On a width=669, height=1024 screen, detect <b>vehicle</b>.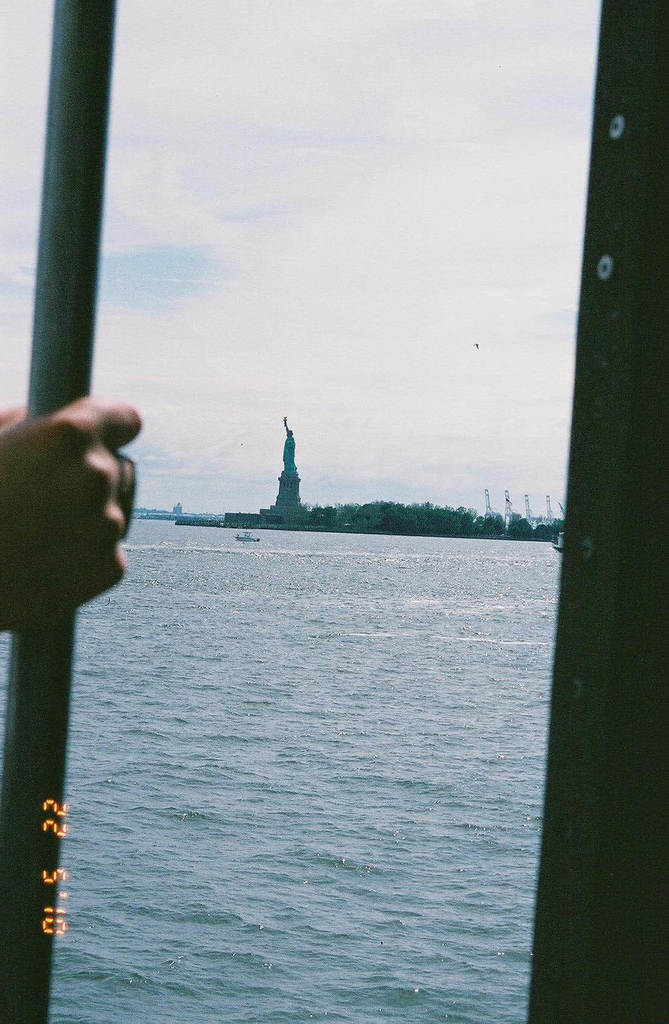
box=[233, 527, 258, 541].
